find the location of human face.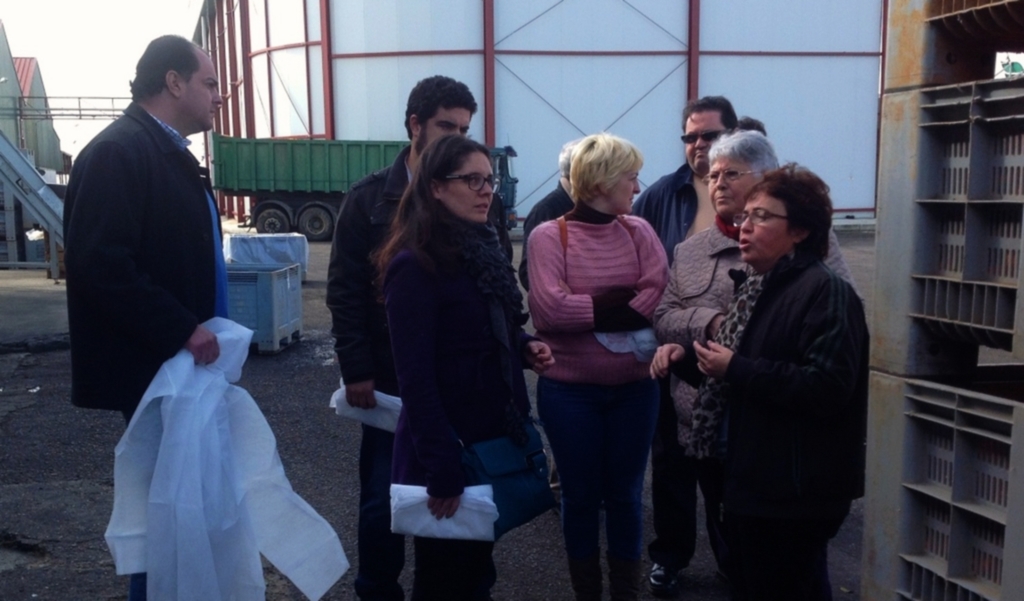
Location: {"left": 178, "top": 38, "right": 226, "bottom": 135}.
